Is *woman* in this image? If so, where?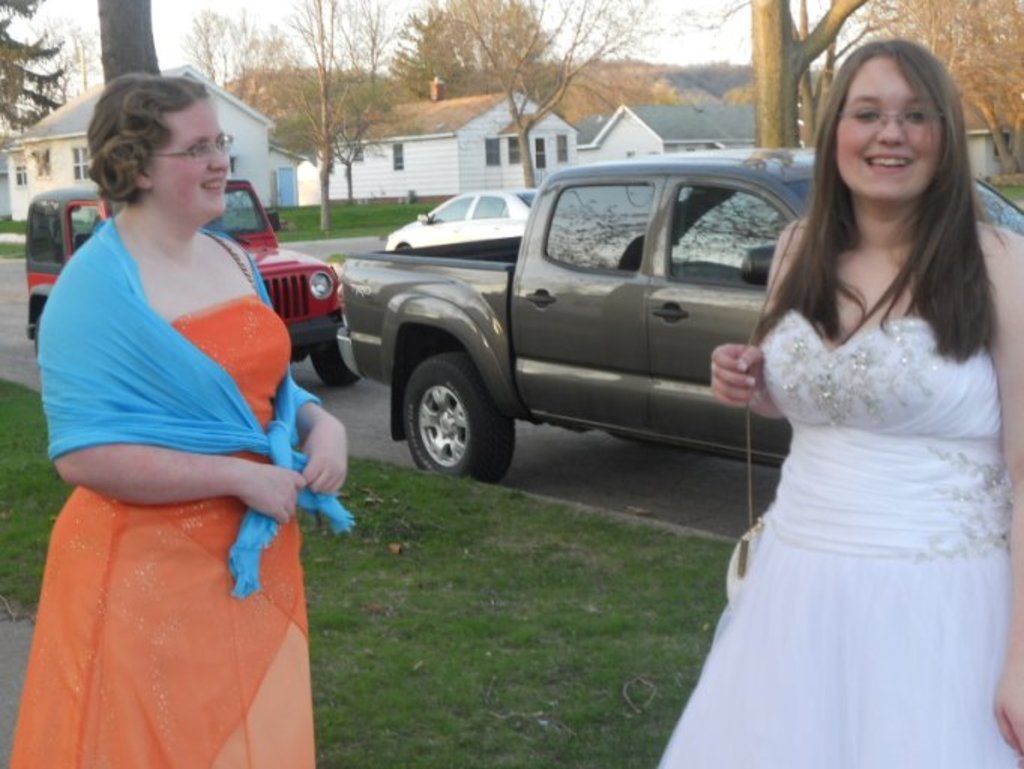
Yes, at BBox(661, 77, 1018, 768).
